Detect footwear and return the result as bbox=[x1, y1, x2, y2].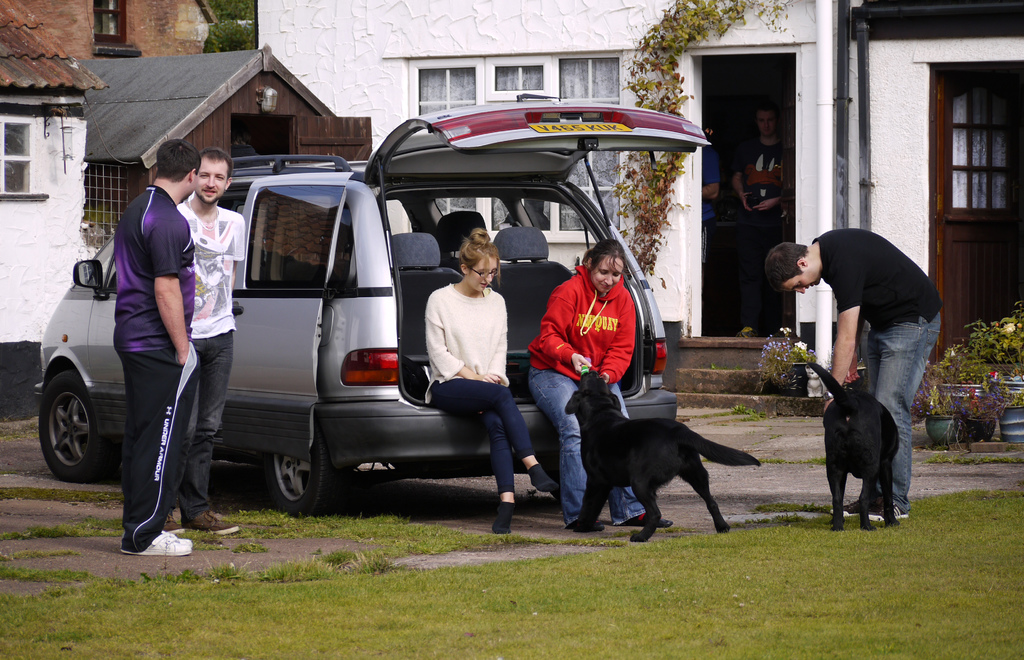
bbox=[187, 510, 239, 535].
